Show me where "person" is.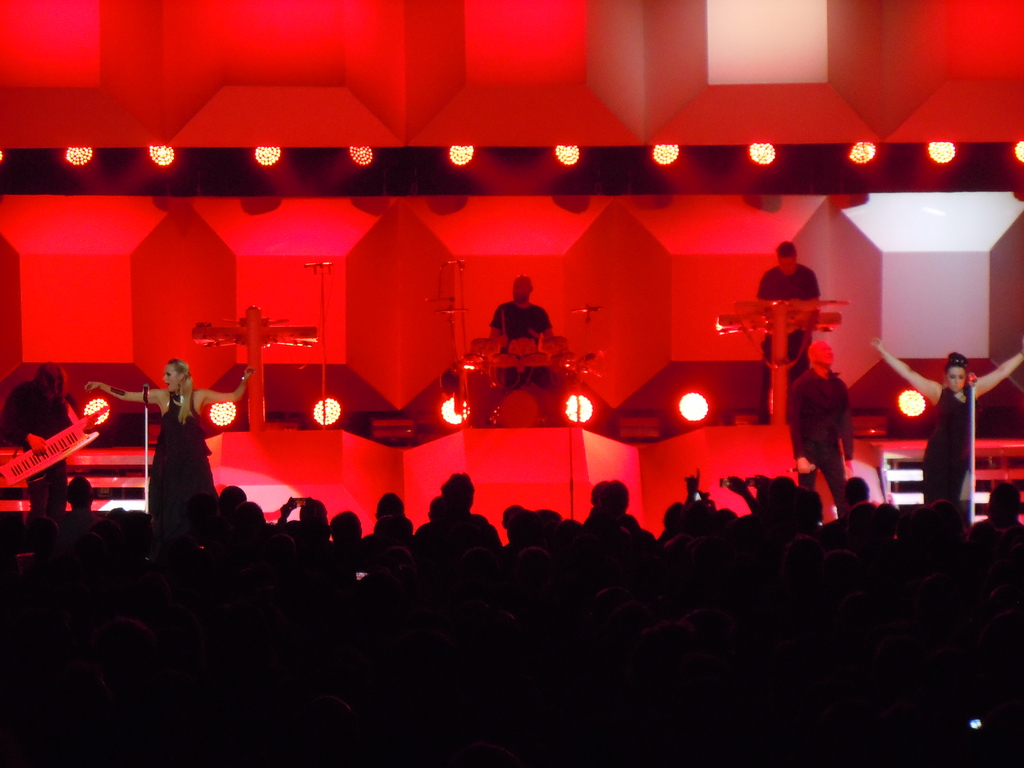
"person" is at (789, 340, 856, 519).
